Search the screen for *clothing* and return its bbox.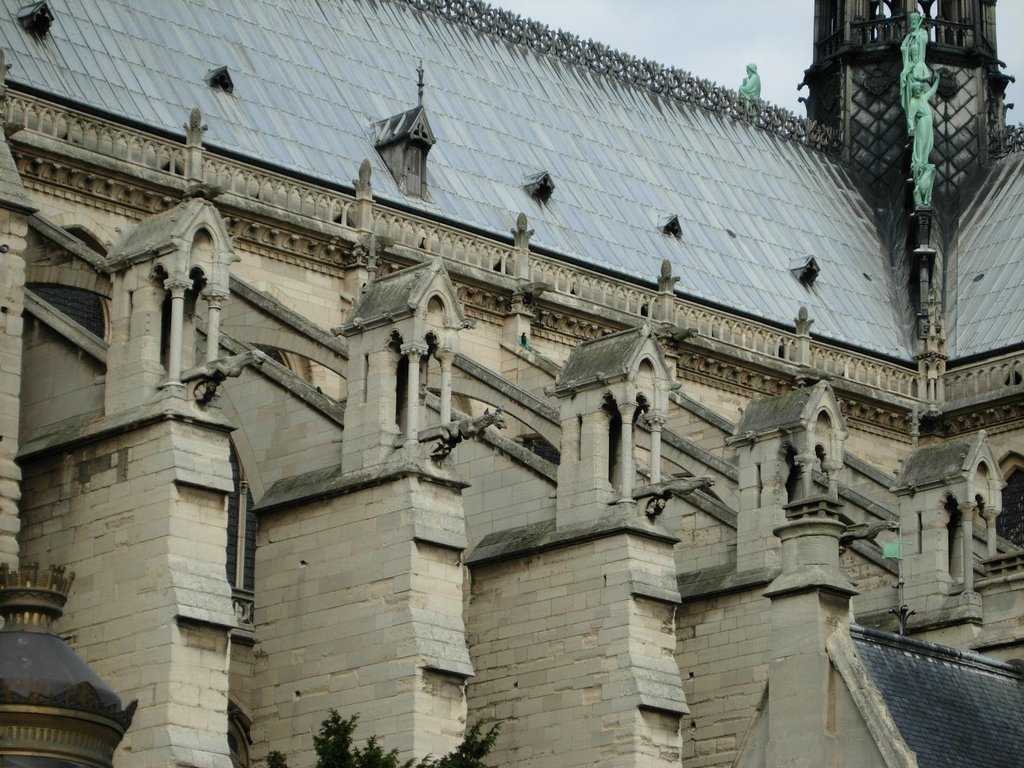
Found: 907:77:937:170.
